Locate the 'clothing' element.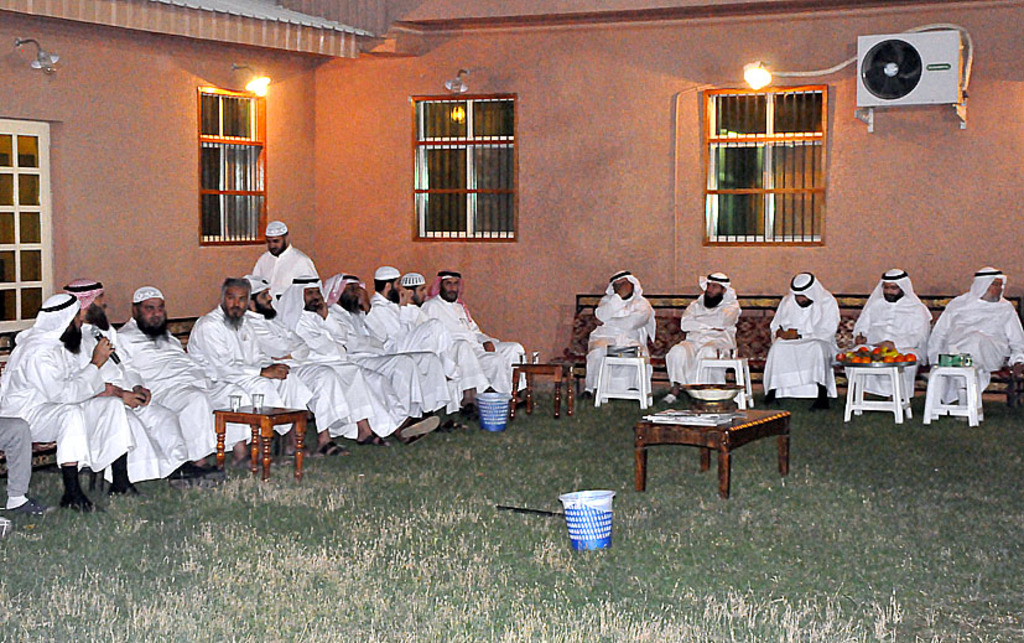
Element bbox: x1=461 y1=294 x2=527 y2=389.
